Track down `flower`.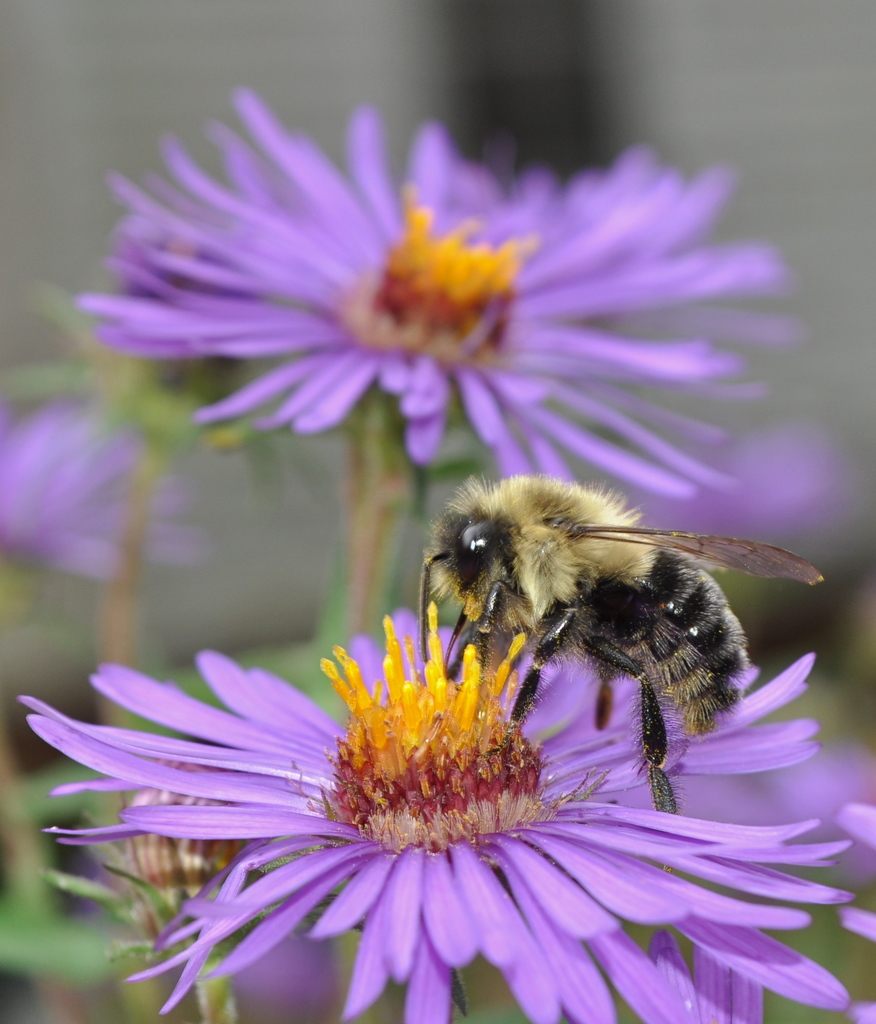
Tracked to [47,623,793,999].
